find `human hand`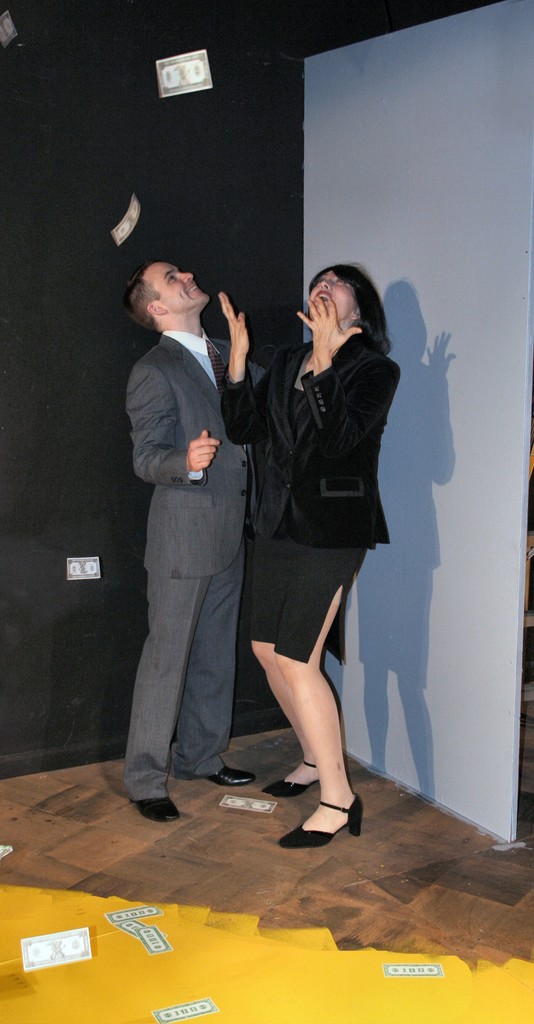
[293, 291, 364, 360]
